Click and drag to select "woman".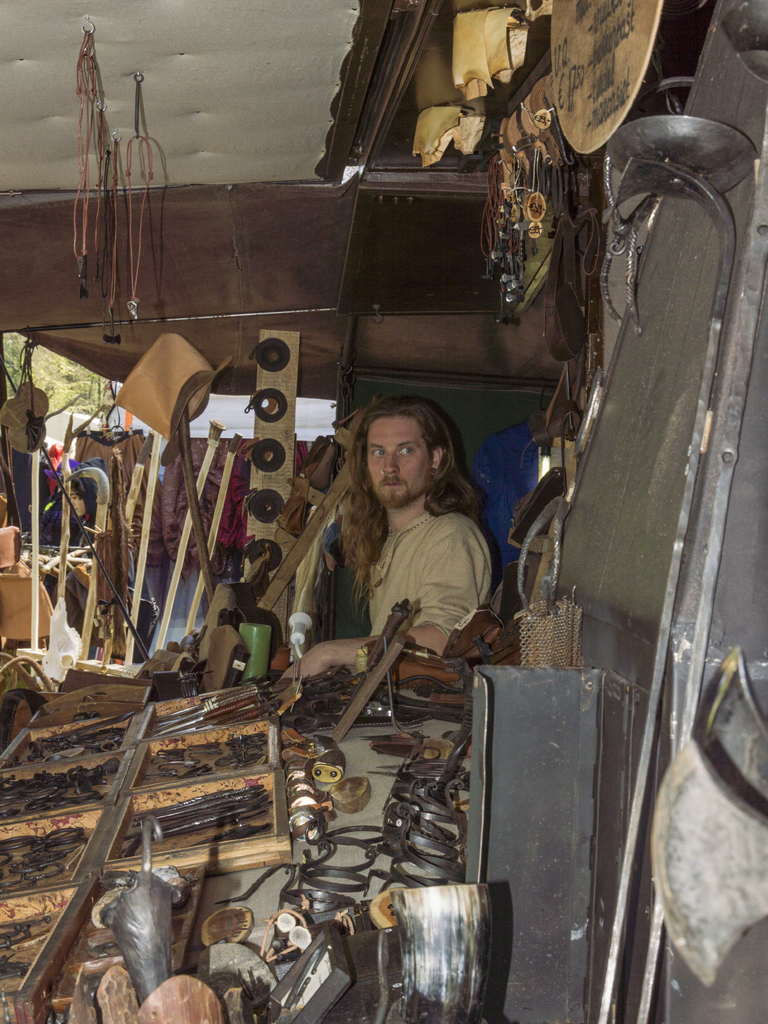
Selection: (left=59, top=461, right=164, bottom=664).
